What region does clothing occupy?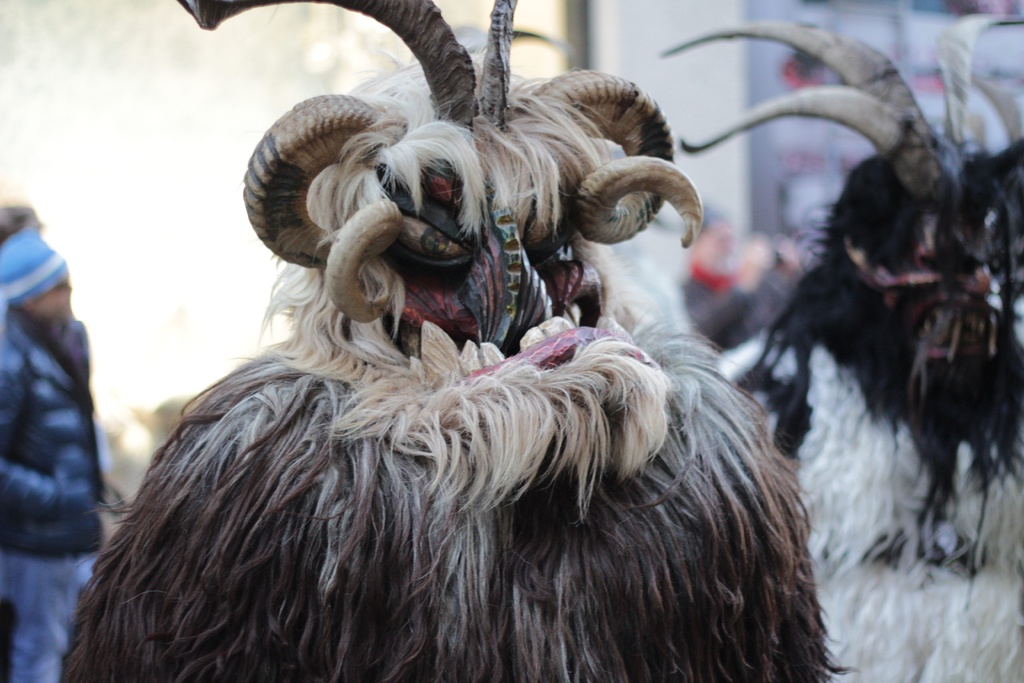
left=677, top=260, right=794, bottom=353.
